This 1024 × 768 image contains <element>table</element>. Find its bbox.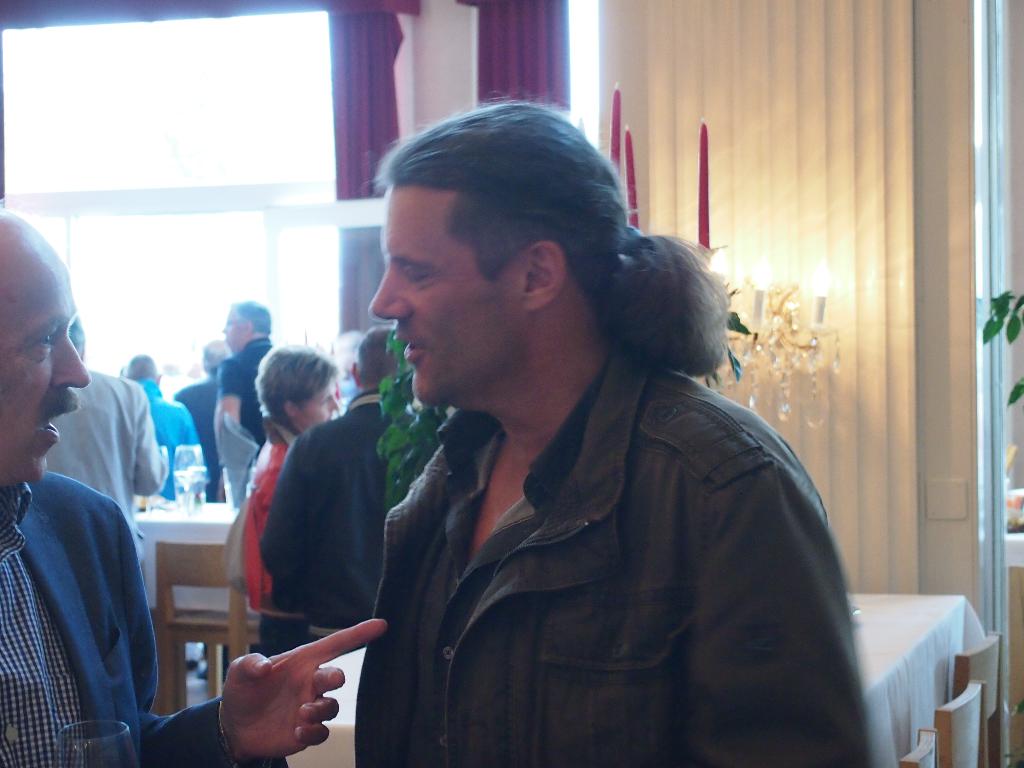
l=137, t=502, r=243, b=614.
